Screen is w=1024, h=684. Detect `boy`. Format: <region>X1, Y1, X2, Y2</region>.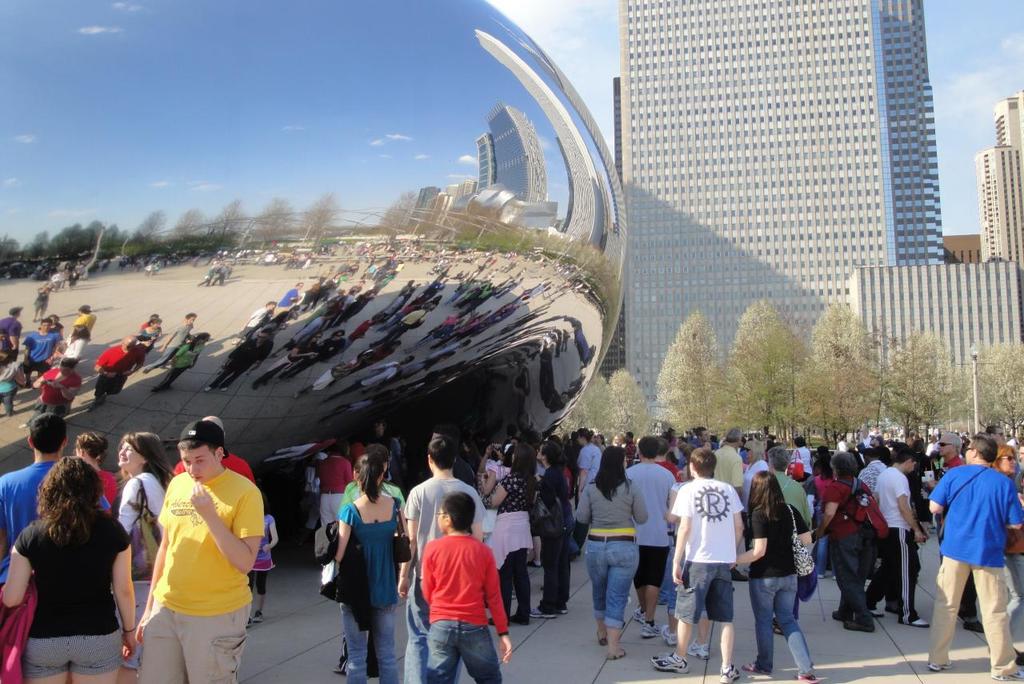
<region>404, 494, 516, 667</region>.
